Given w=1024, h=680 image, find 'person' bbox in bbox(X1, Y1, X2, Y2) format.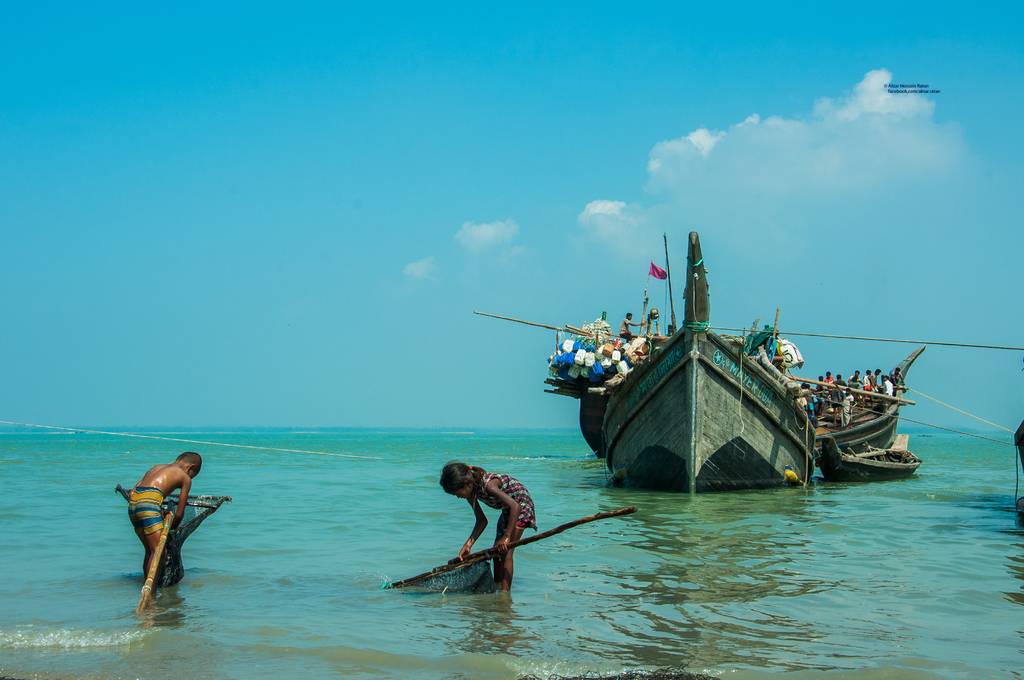
bbox(616, 310, 653, 343).
